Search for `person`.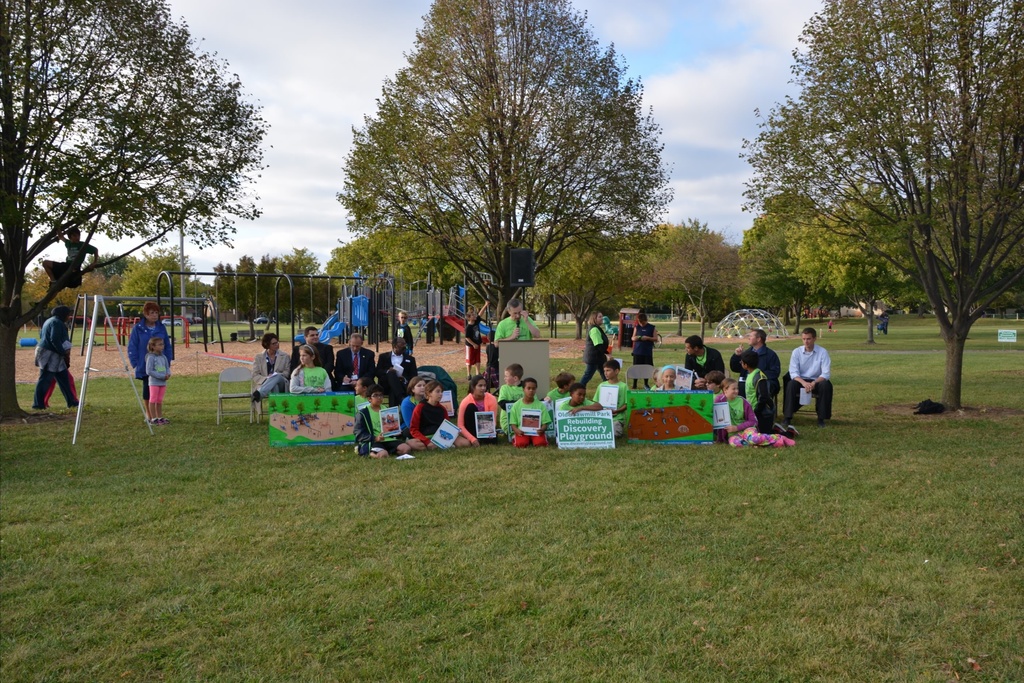
Found at rect(456, 300, 498, 375).
